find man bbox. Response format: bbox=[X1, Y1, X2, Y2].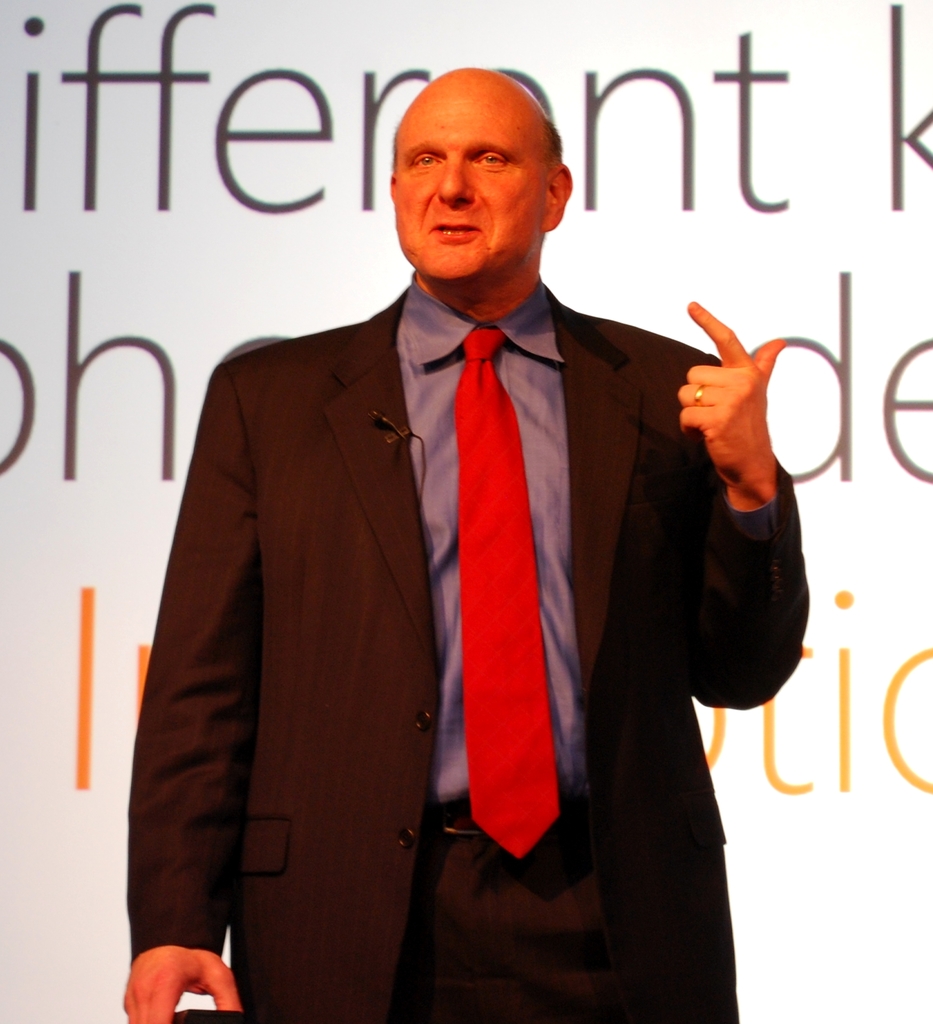
bbox=[122, 64, 804, 1023].
